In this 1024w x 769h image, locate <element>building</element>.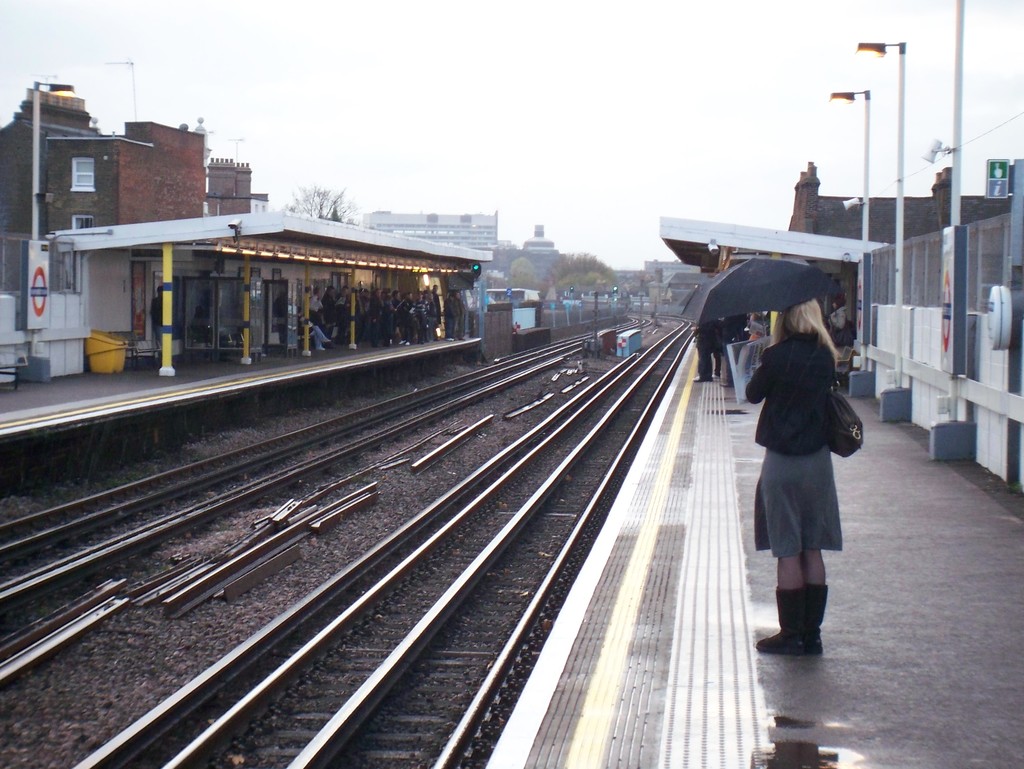
Bounding box: <box>369,214,497,257</box>.
